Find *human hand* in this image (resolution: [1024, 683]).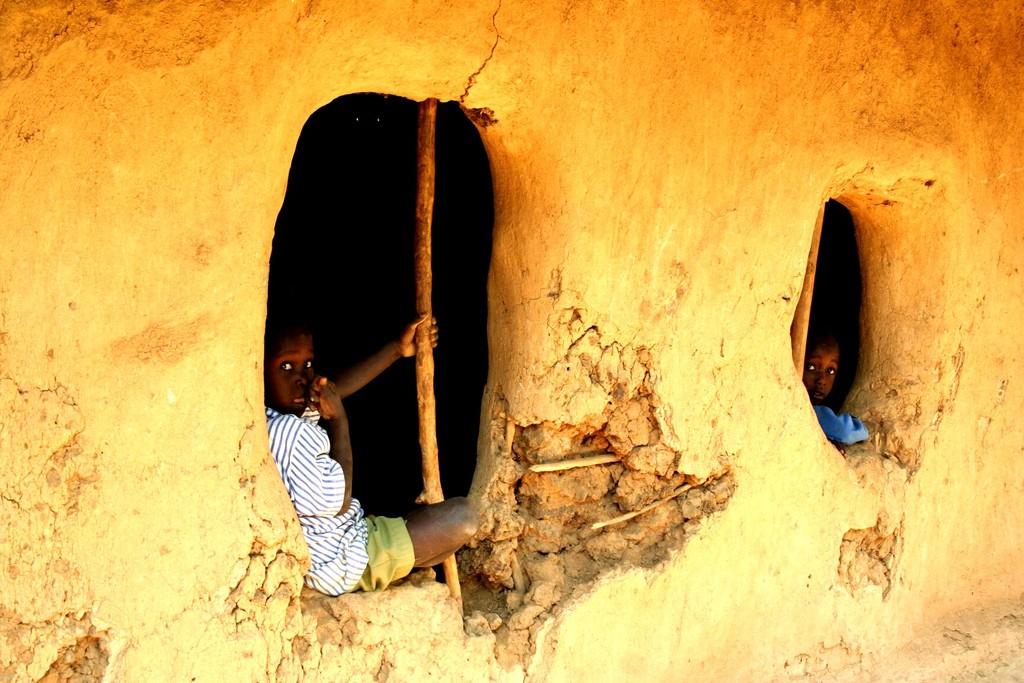
{"left": 831, "top": 438, "right": 849, "bottom": 457}.
